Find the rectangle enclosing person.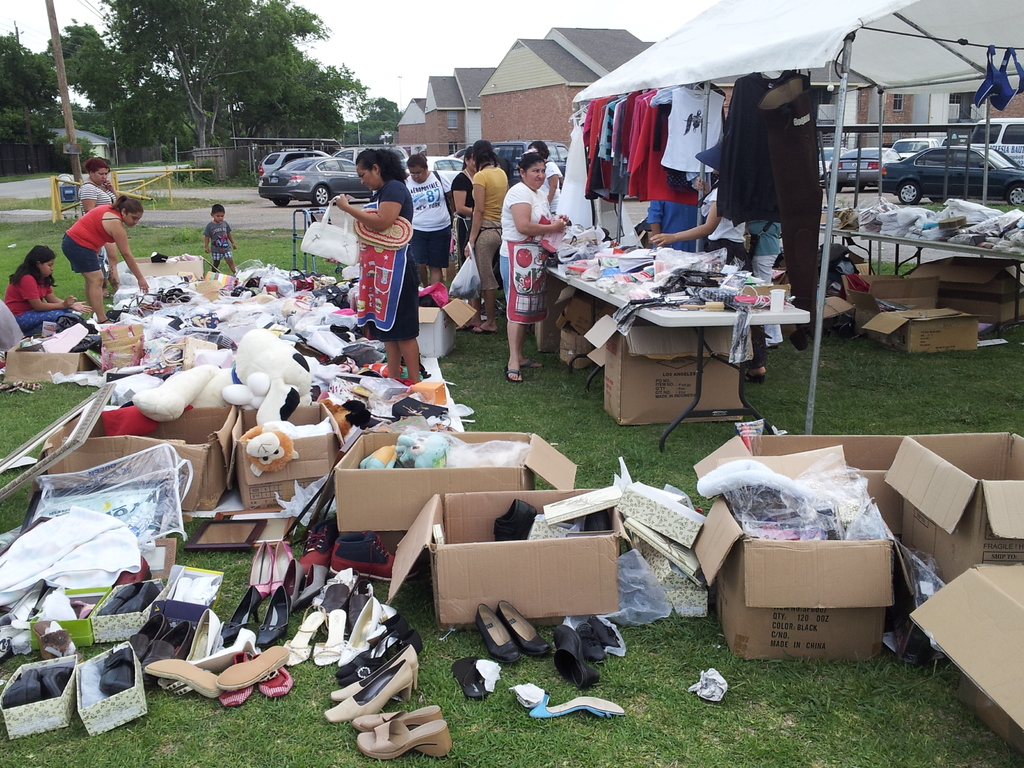
(75,155,122,301).
